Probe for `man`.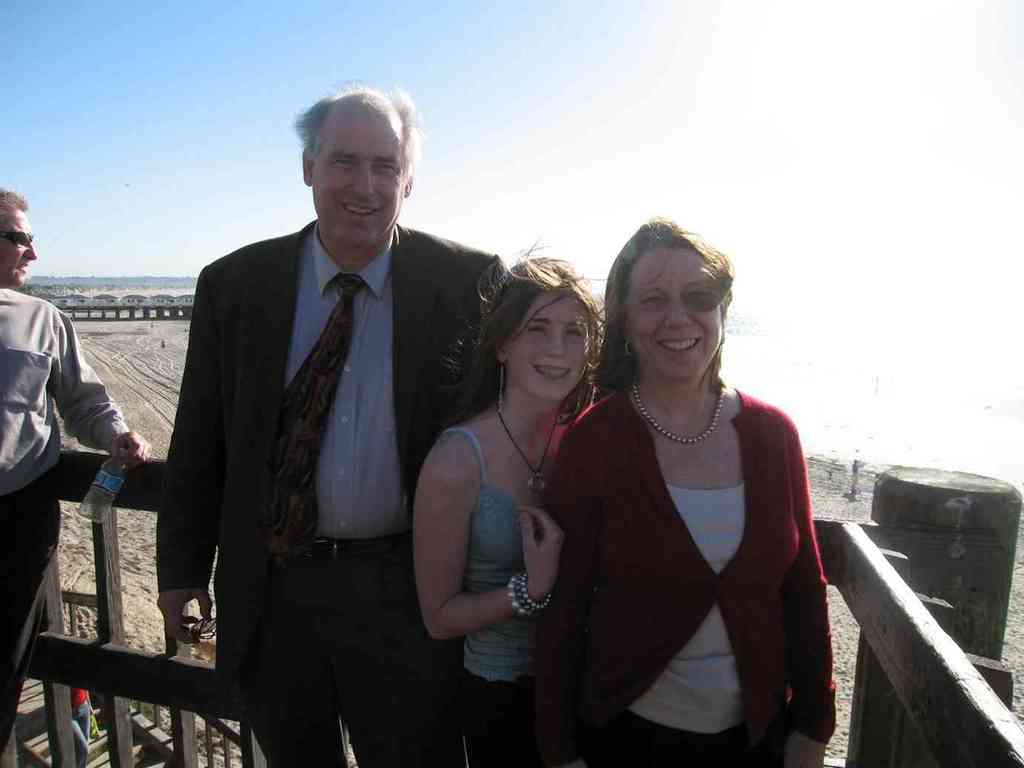
Probe result: 0, 180, 153, 762.
